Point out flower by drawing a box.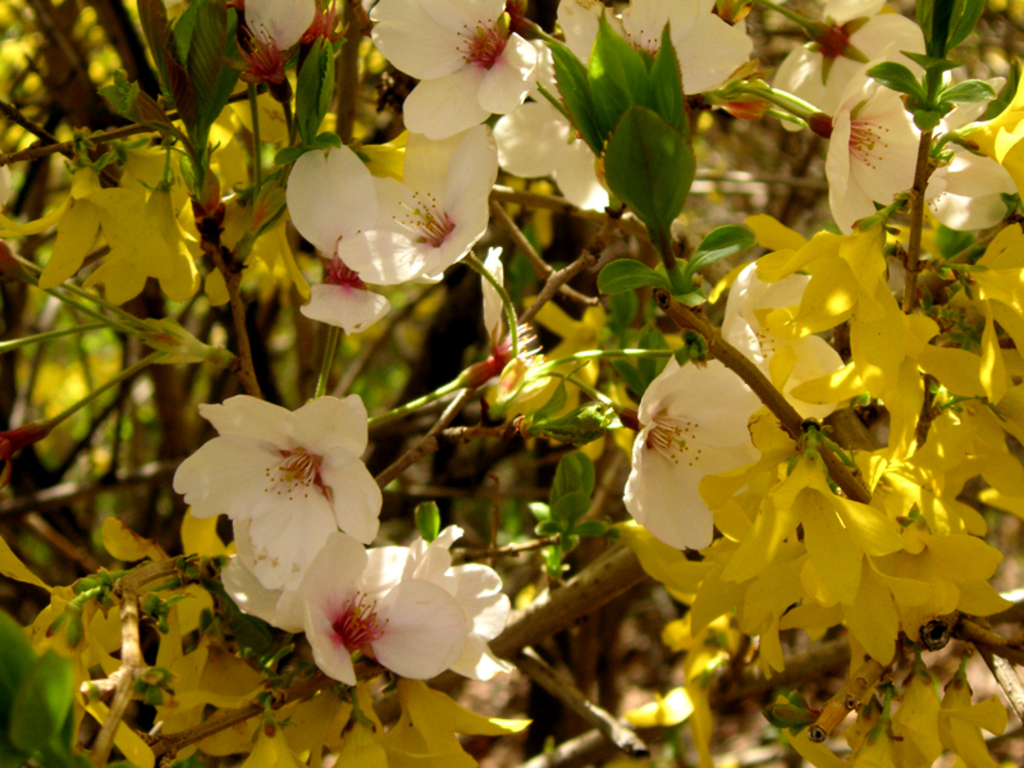
x1=924 y1=227 x2=1023 y2=407.
